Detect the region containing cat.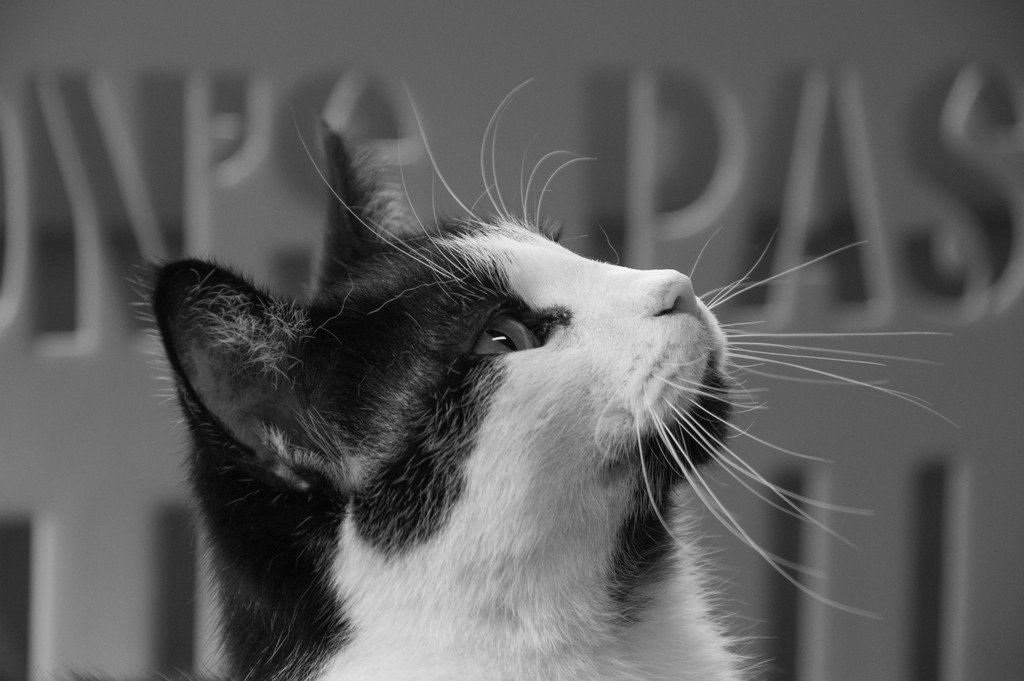
(24,78,960,680).
